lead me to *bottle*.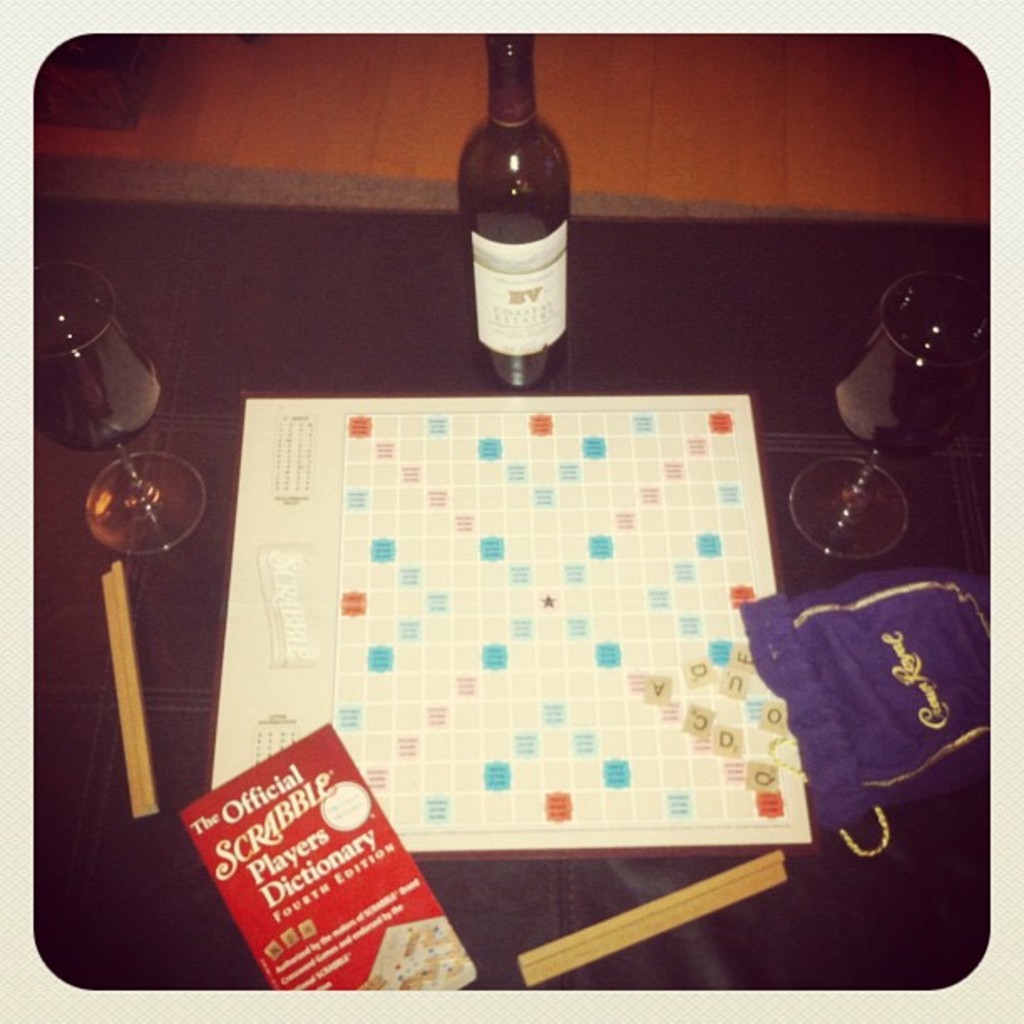
Lead to left=450, top=37, right=596, bottom=368.
